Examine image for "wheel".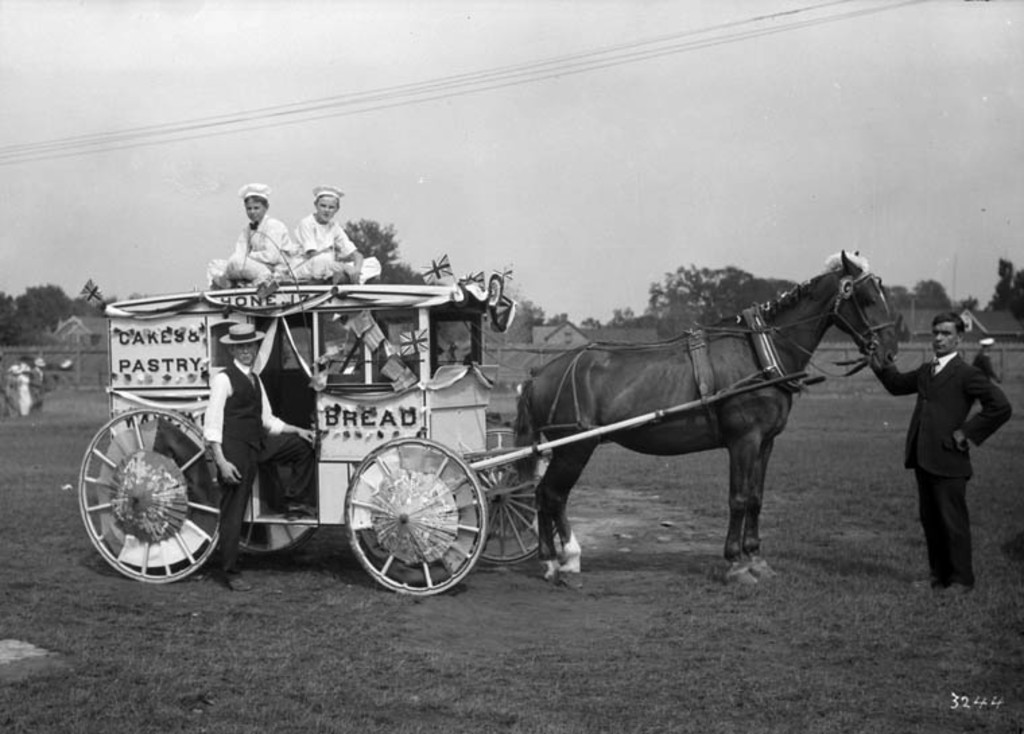
Examination result: (x1=230, y1=444, x2=321, y2=566).
